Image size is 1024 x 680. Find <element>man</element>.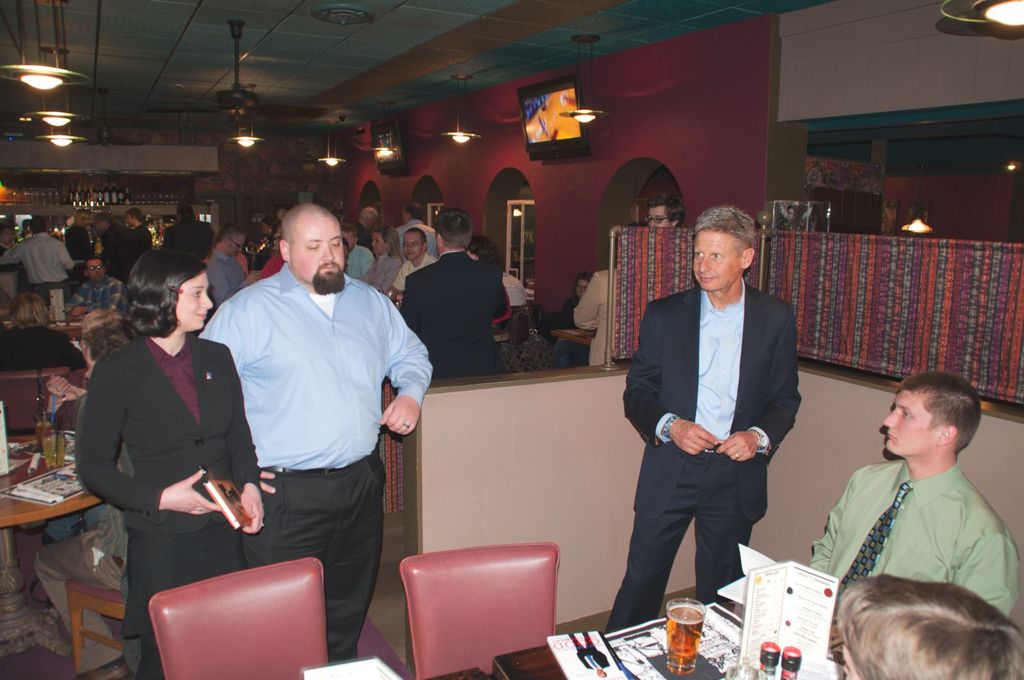
l=67, t=252, r=122, b=325.
